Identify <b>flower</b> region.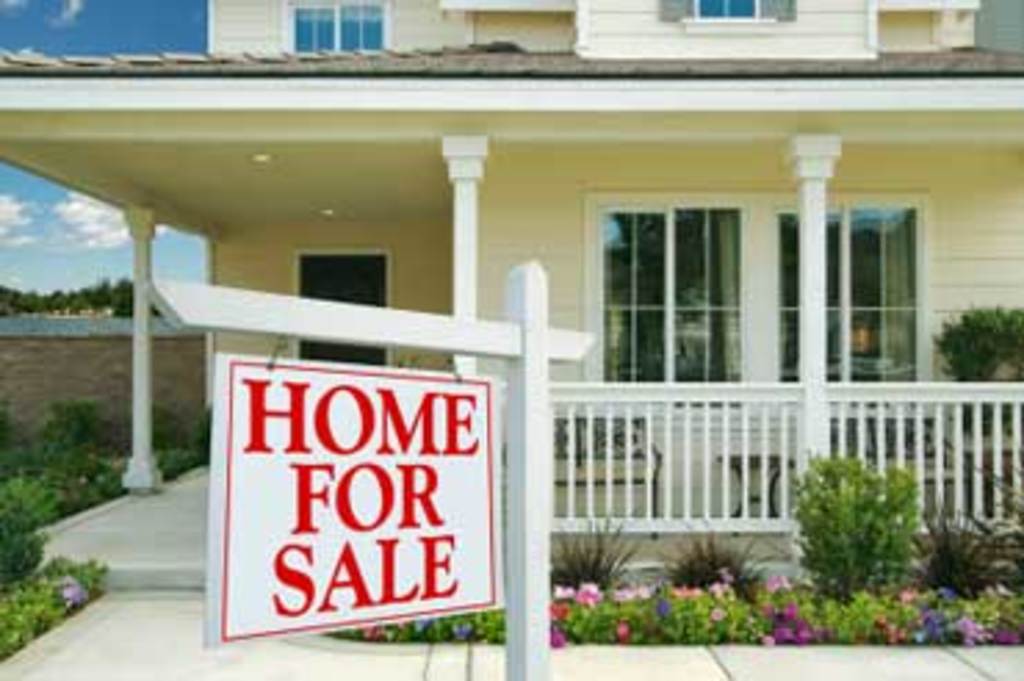
Region: box(454, 617, 470, 648).
